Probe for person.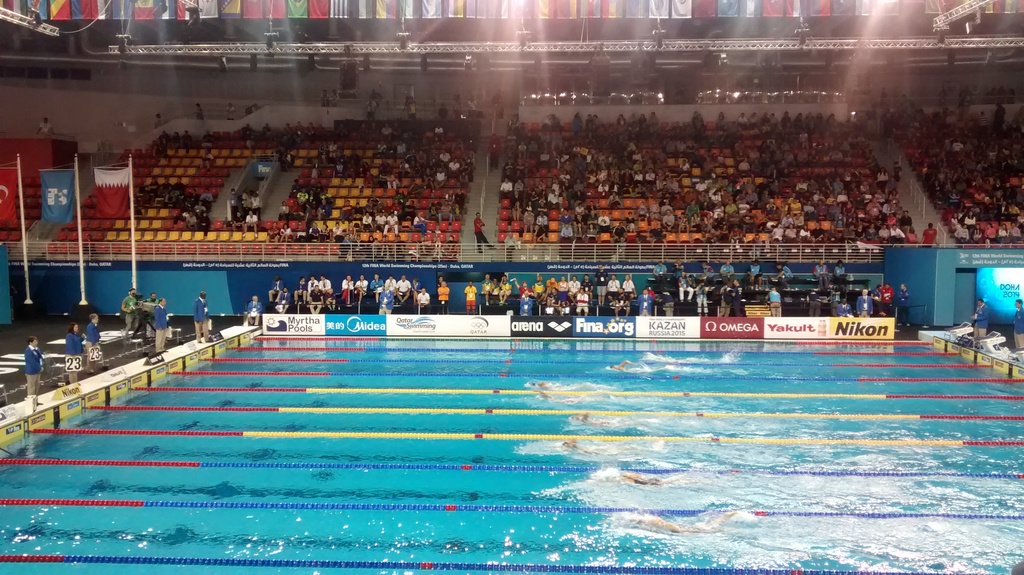
Probe result: [left=1011, top=298, right=1023, bottom=350].
